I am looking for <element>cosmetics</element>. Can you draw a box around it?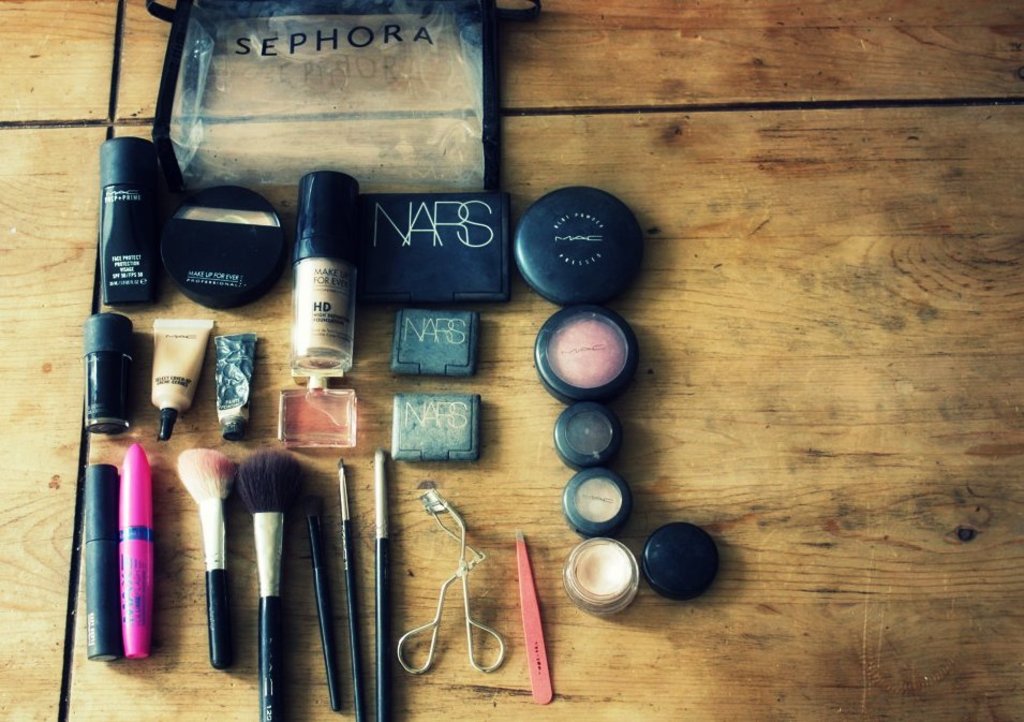
Sure, the bounding box is bbox(515, 186, 641, 305).
